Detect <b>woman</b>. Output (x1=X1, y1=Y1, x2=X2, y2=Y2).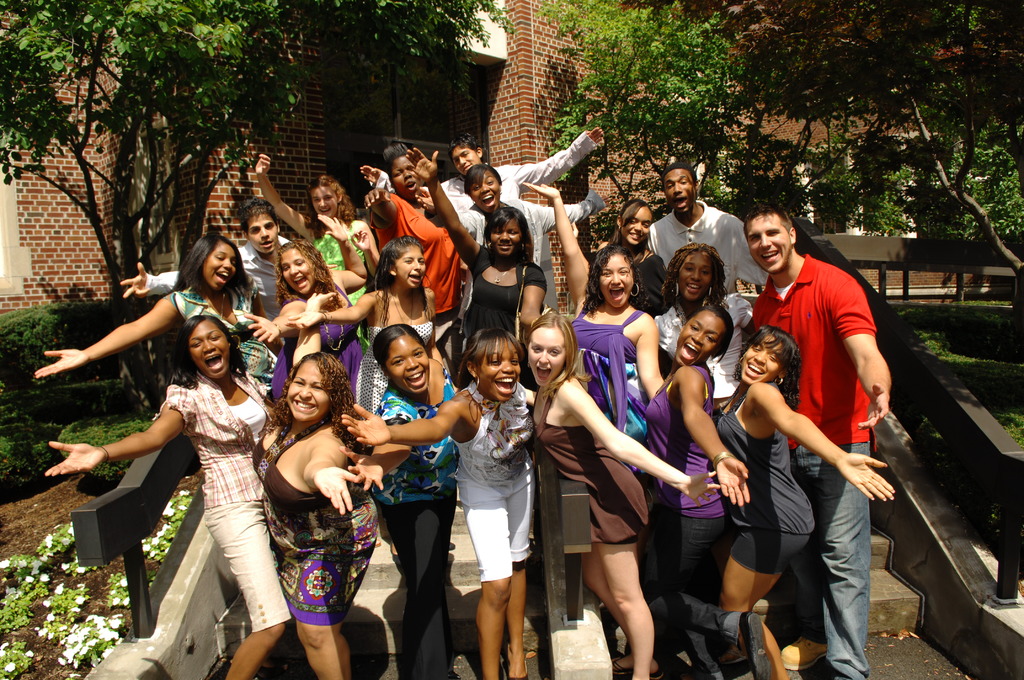
(x1=242, y1=215, x2=369, y2=407).
